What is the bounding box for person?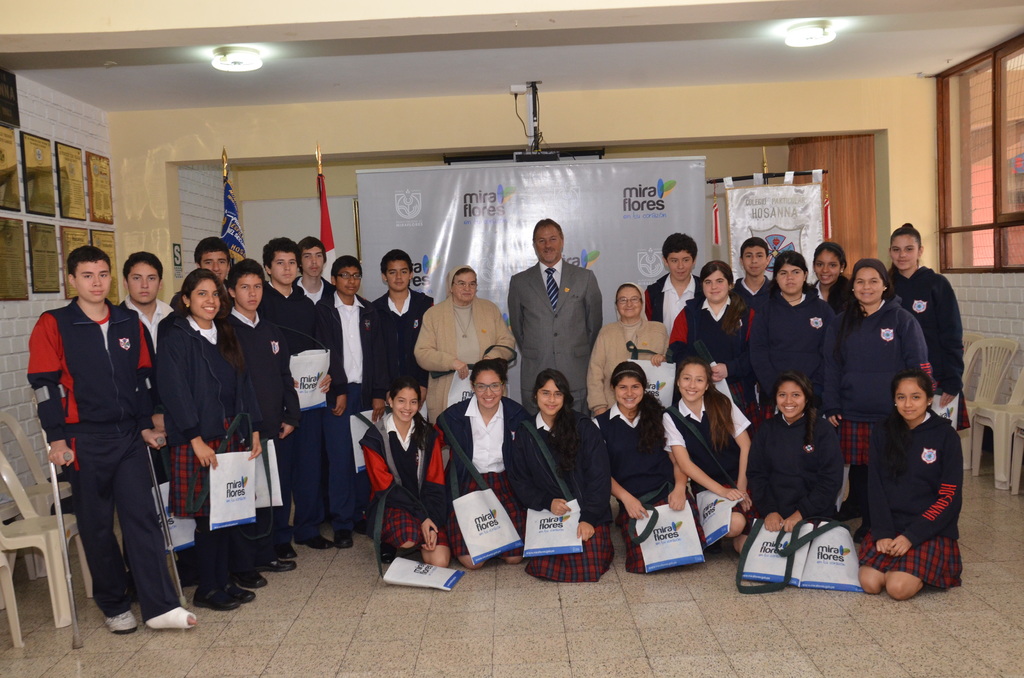
[left=429, top=360, right=534, bottom=563].
